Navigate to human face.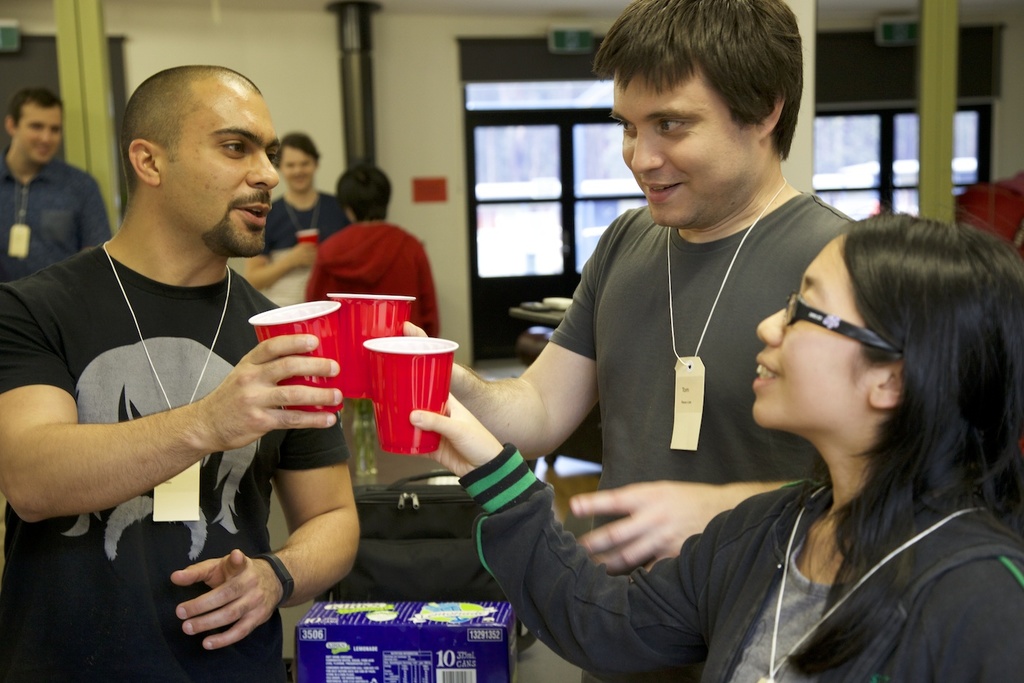
Navigation target: detection(754, 236, 867, 415).
